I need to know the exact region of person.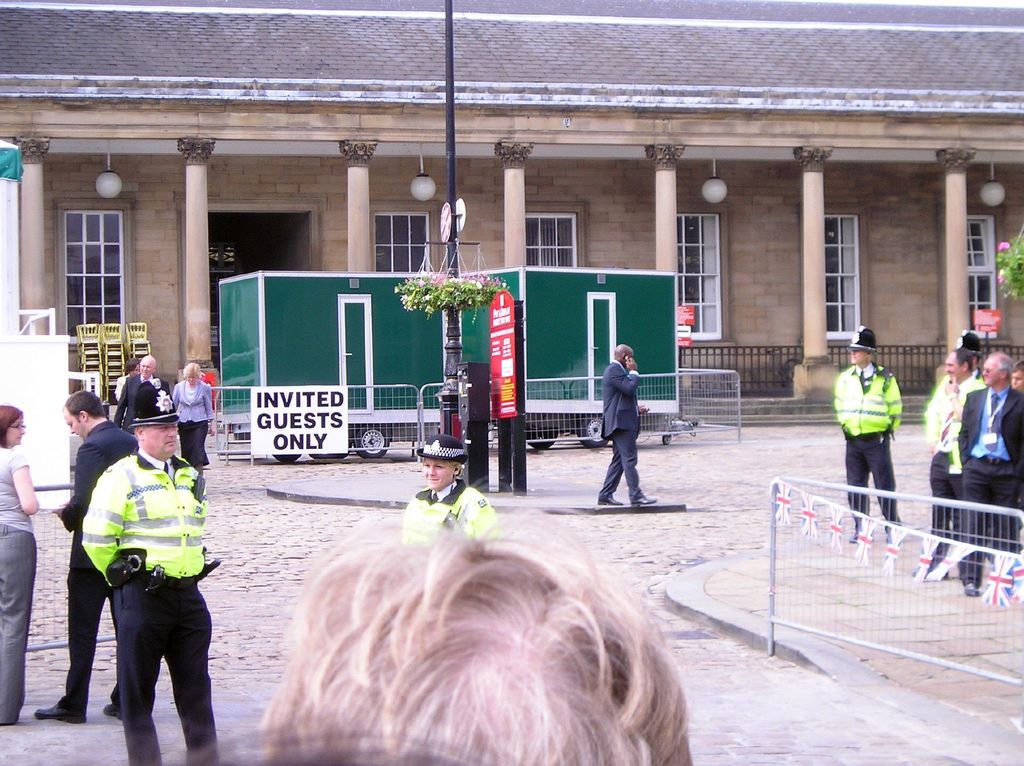
Region: left=919, top=348, right=986, bottom=575.
